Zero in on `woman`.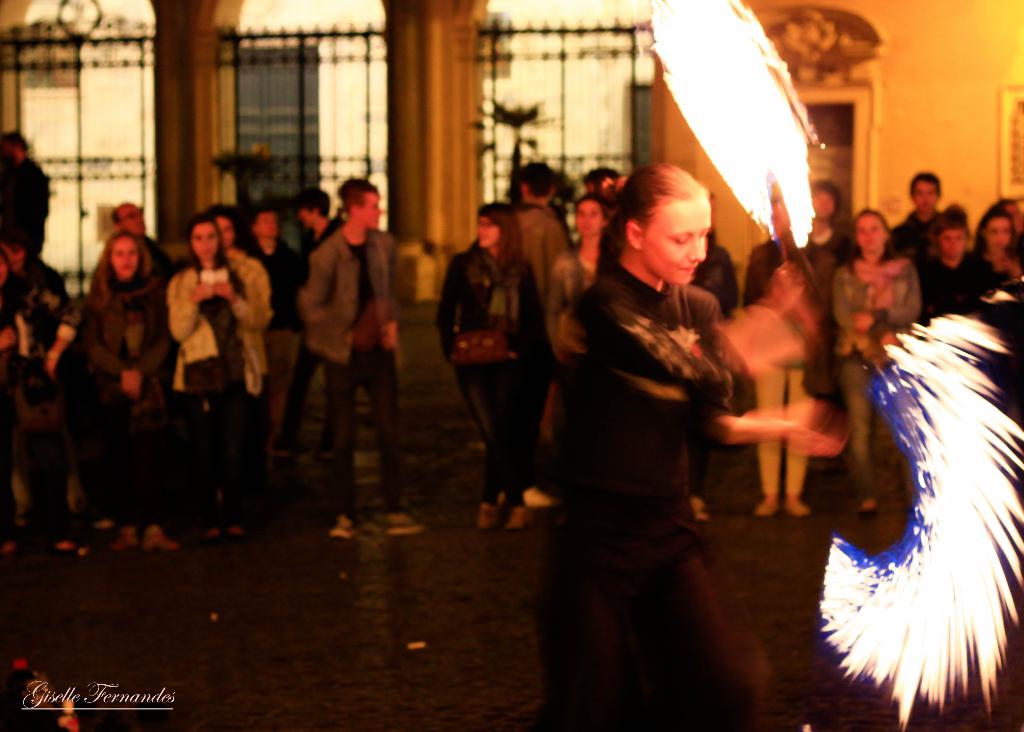
Zeroed in: 534,190,616,446.
